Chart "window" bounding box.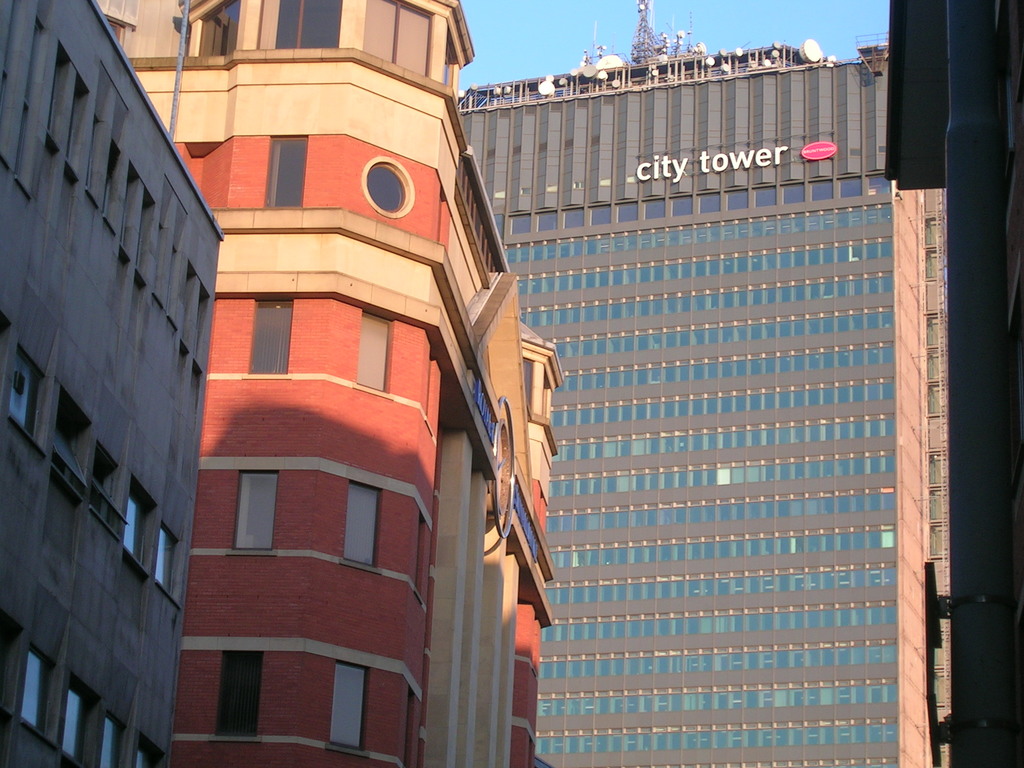
Charted: (left=255, top=129, right=316, bottom=216).
